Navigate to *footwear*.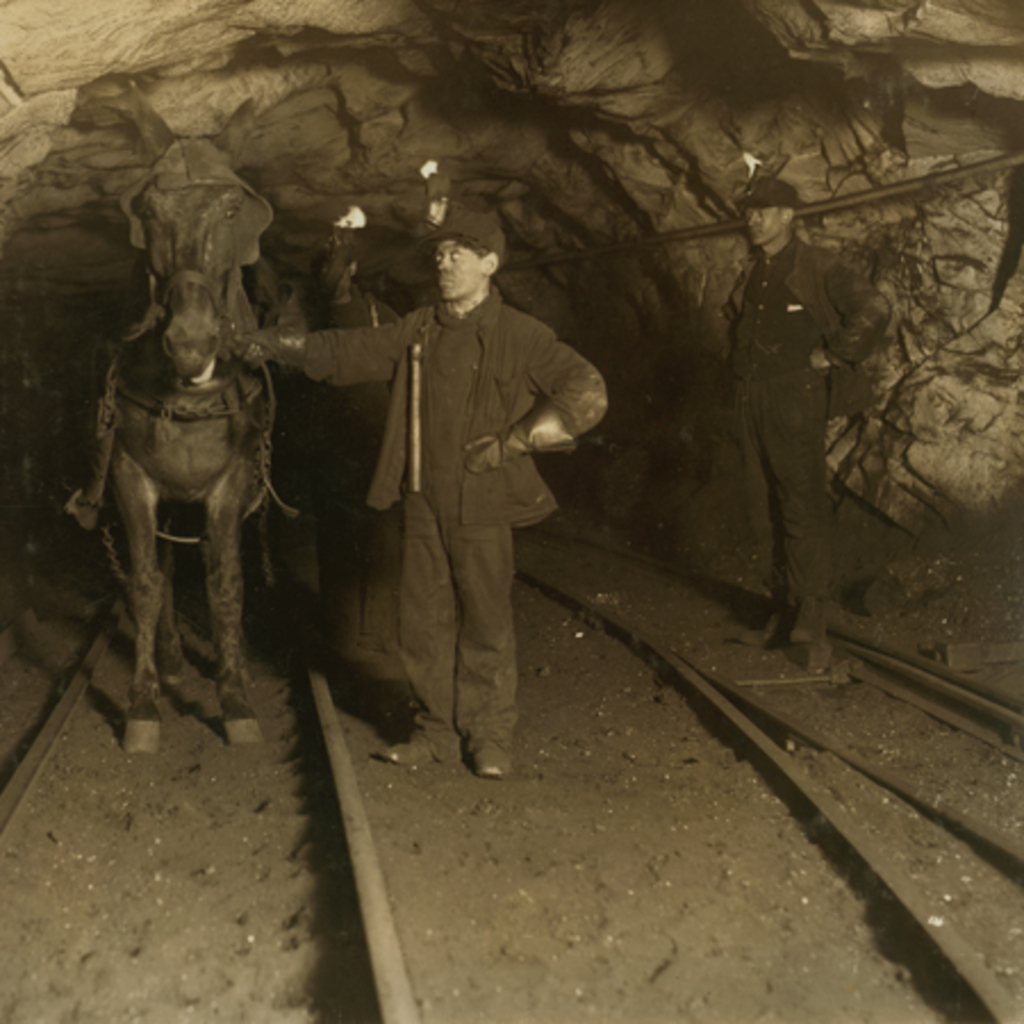
Navigation target: box(806, 639, 840, 678).
